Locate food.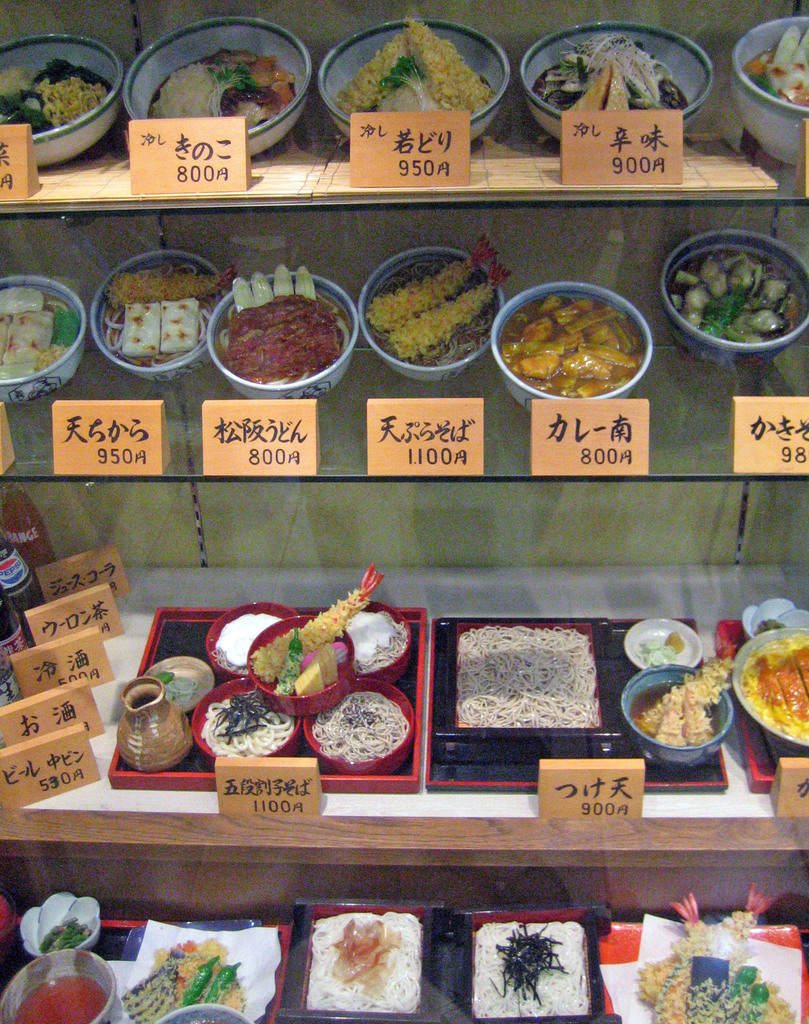
Bounding box: [left=641, top=657, right=737, bottom=741].
